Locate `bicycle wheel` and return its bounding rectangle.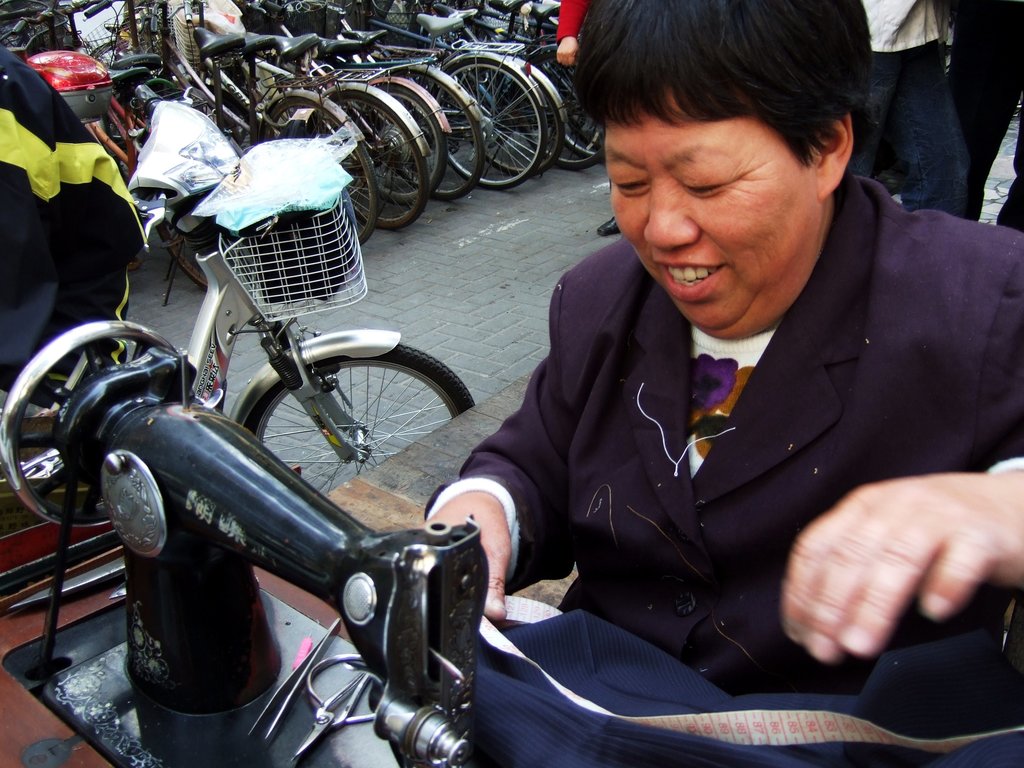
(x1=438, y1=52, x2=550, y2=183).
